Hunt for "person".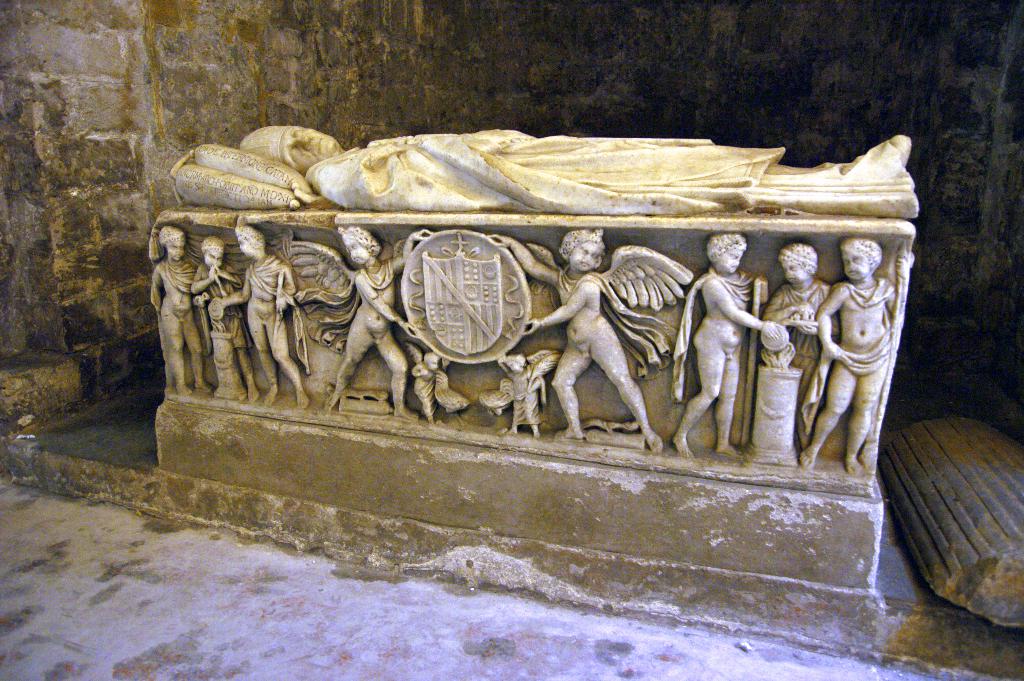
Hunted down at [799, 234, 920, 477].
